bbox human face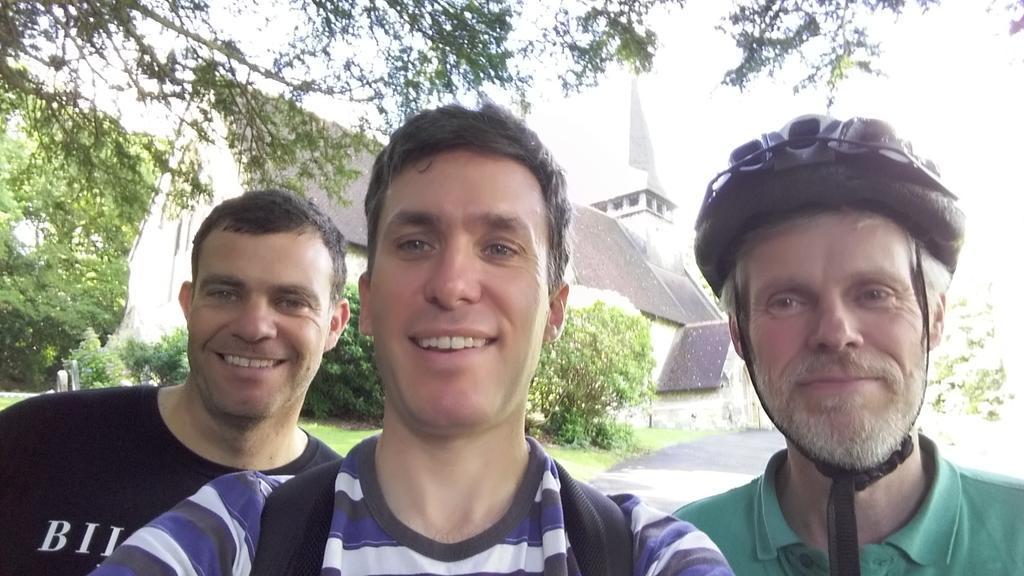
179,228,328,420
